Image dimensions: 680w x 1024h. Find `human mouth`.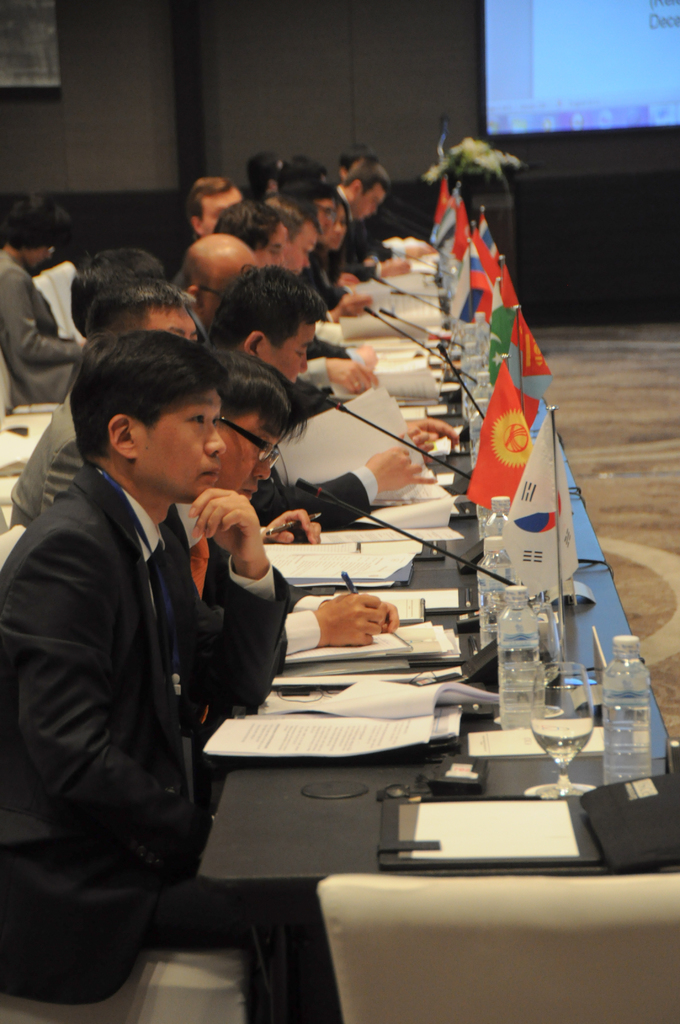
rect(193, 469, 218, 488).
